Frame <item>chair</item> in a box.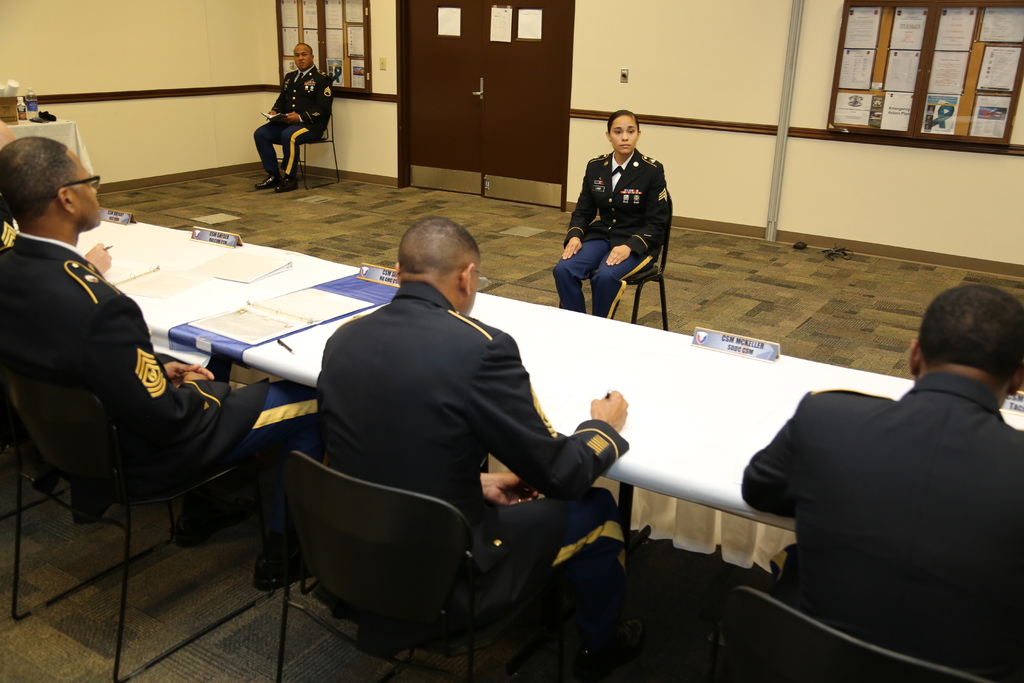
crop(708, 589, 985, 682).
